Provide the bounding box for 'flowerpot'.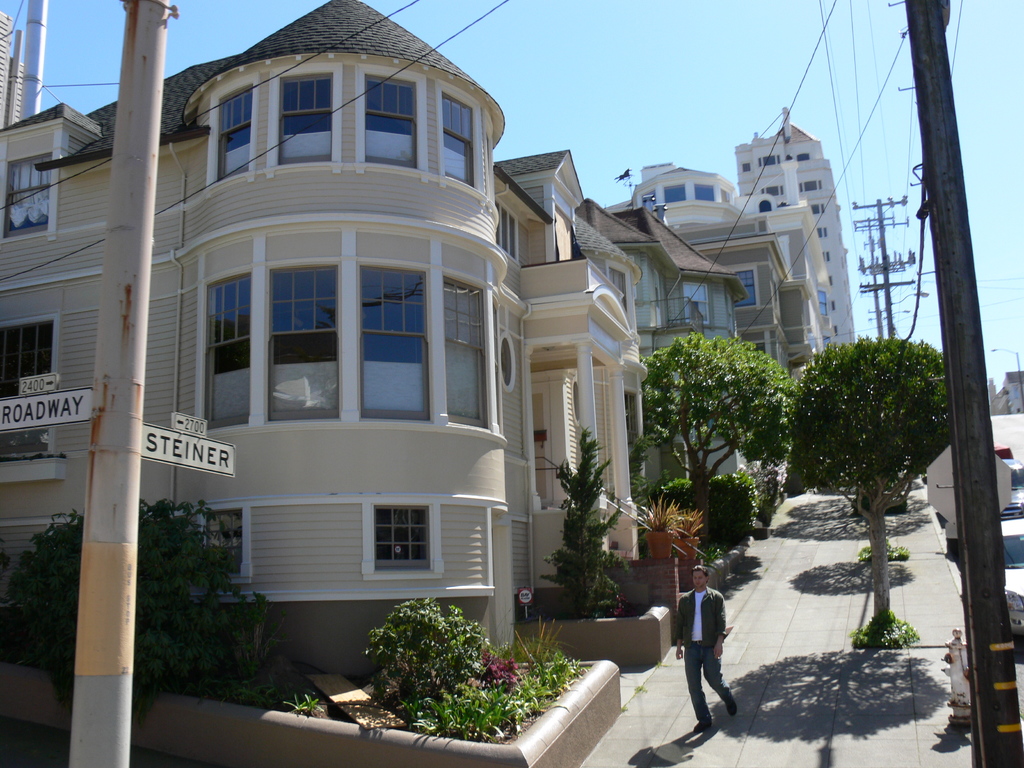
[643, 529, 673, 559].
